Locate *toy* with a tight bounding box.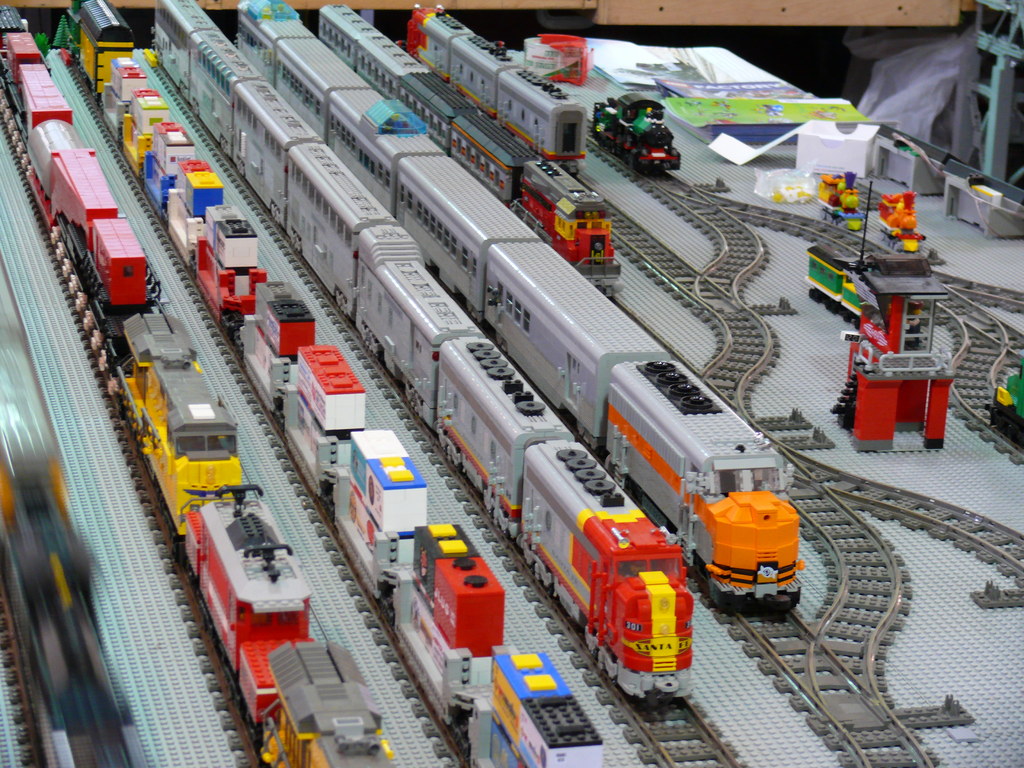
(979, 367, 1023, 454).
